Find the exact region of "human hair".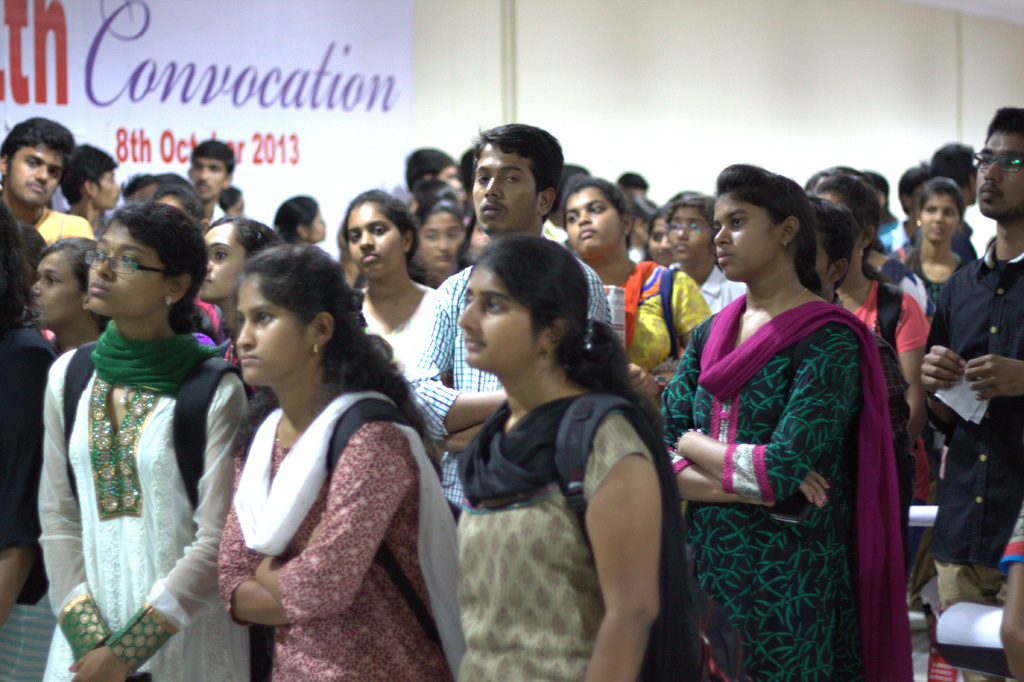
Exact region: (x1=987, y1=105, x2=1023, y2=138).
